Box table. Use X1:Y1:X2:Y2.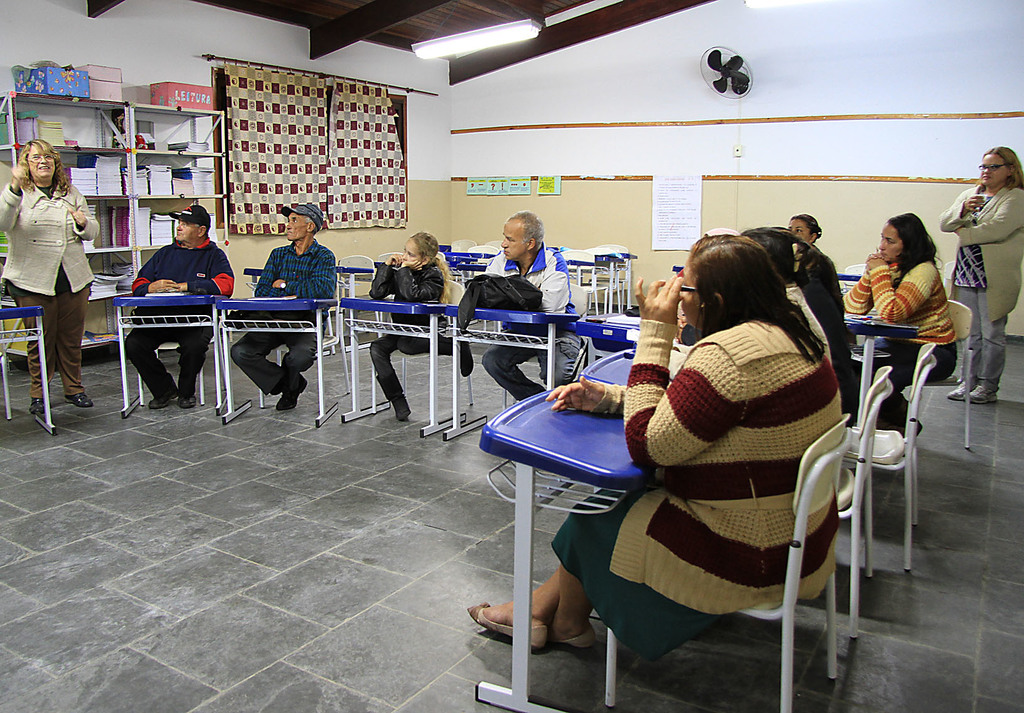
446:259:456:270.
